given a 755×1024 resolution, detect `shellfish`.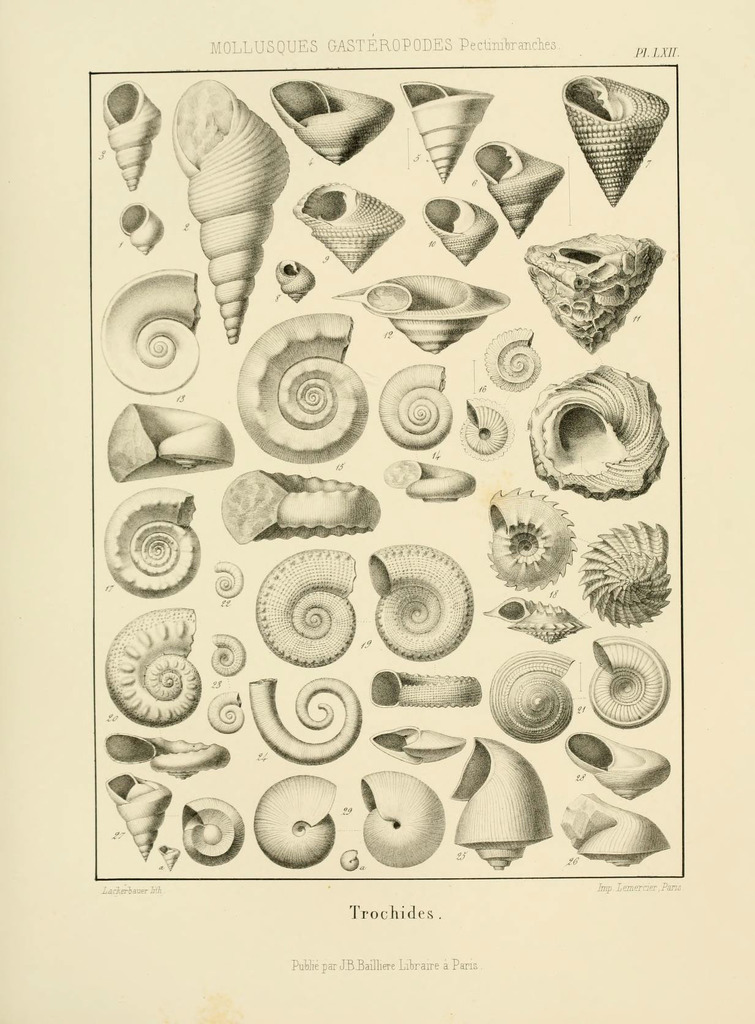
rect(529, 364, 672, 500).
